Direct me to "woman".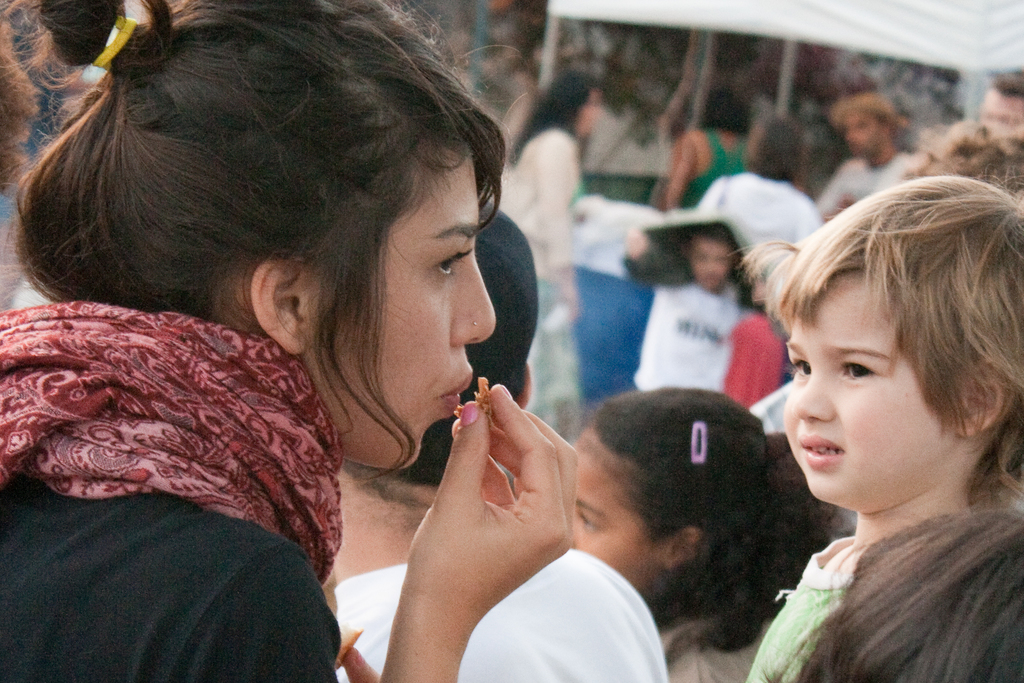
Direction: bbox=(53, 20, 653, 667).
